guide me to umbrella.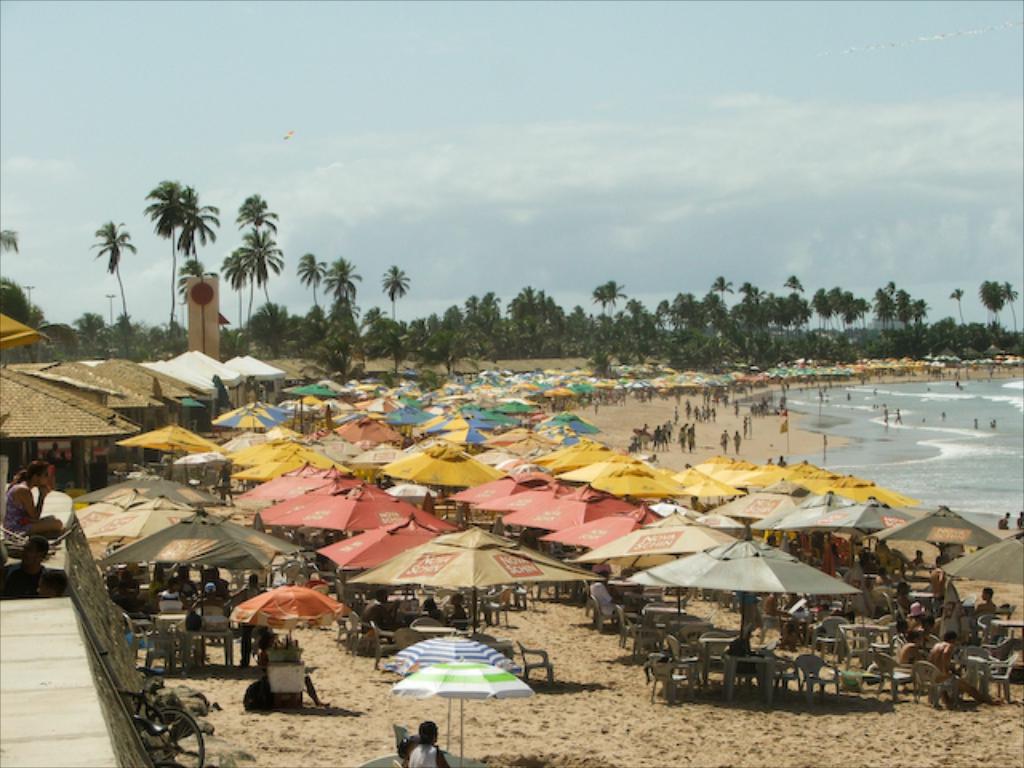
Guidance: Rect(232, 584, 342, 653).
